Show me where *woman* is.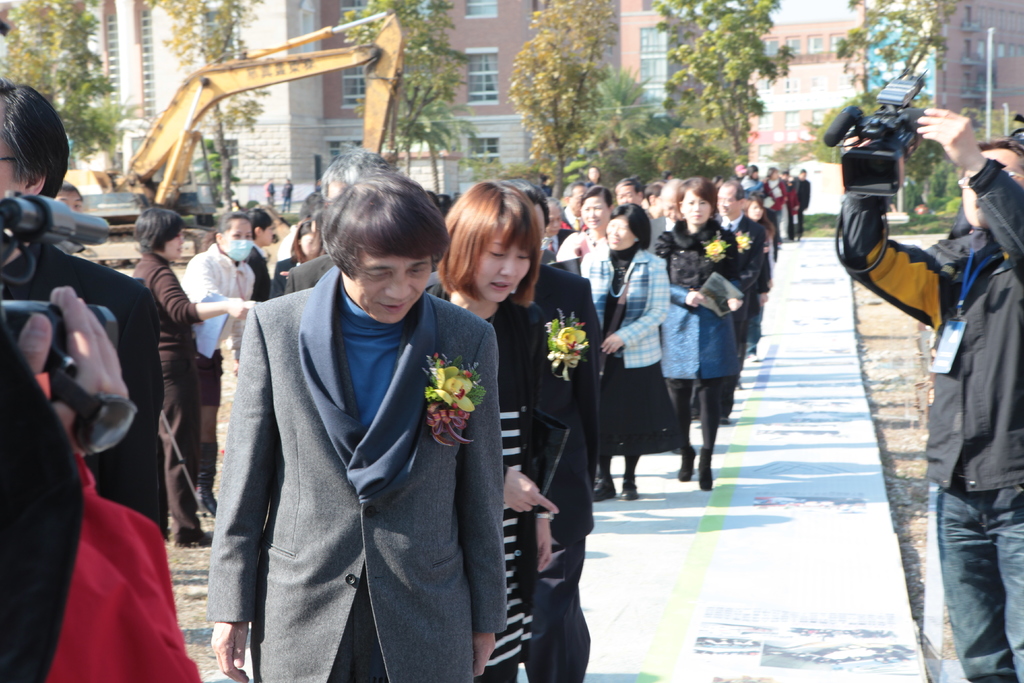
*woman* is at {"left": 554, "top": 186, "right": 614, "bottom": 484}.
